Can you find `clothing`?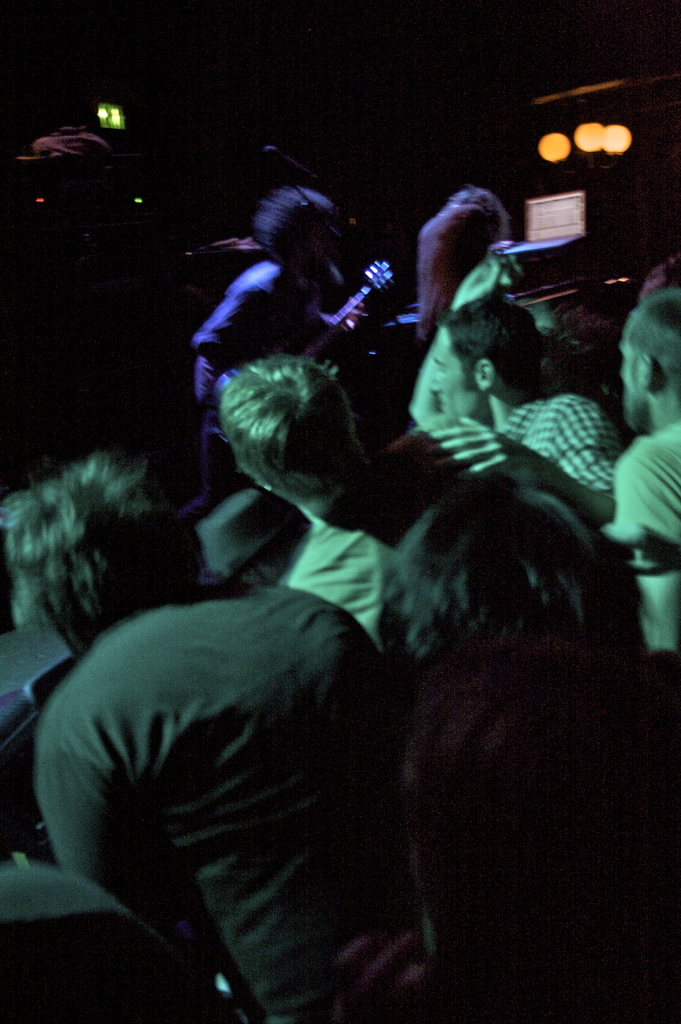
Yes, bounding box: Rect(37, 570, 404, 1023).
